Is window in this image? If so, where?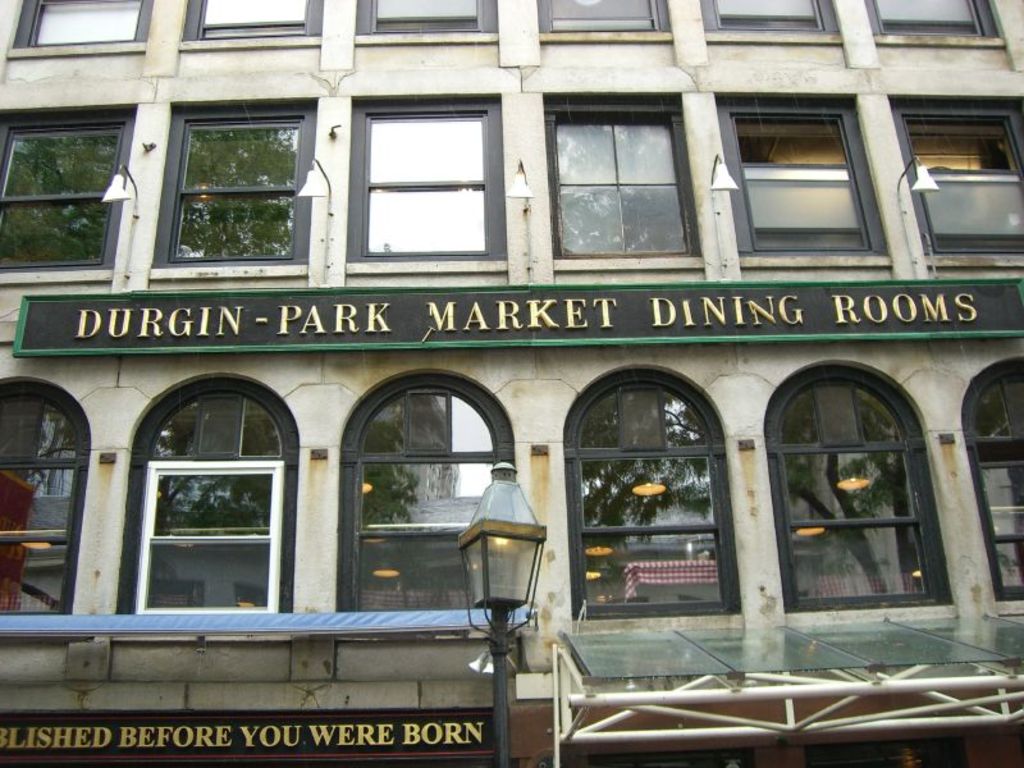
Yes, at {"x1": 115, "y1": 372, "x2": 293, "y2": 612}.
